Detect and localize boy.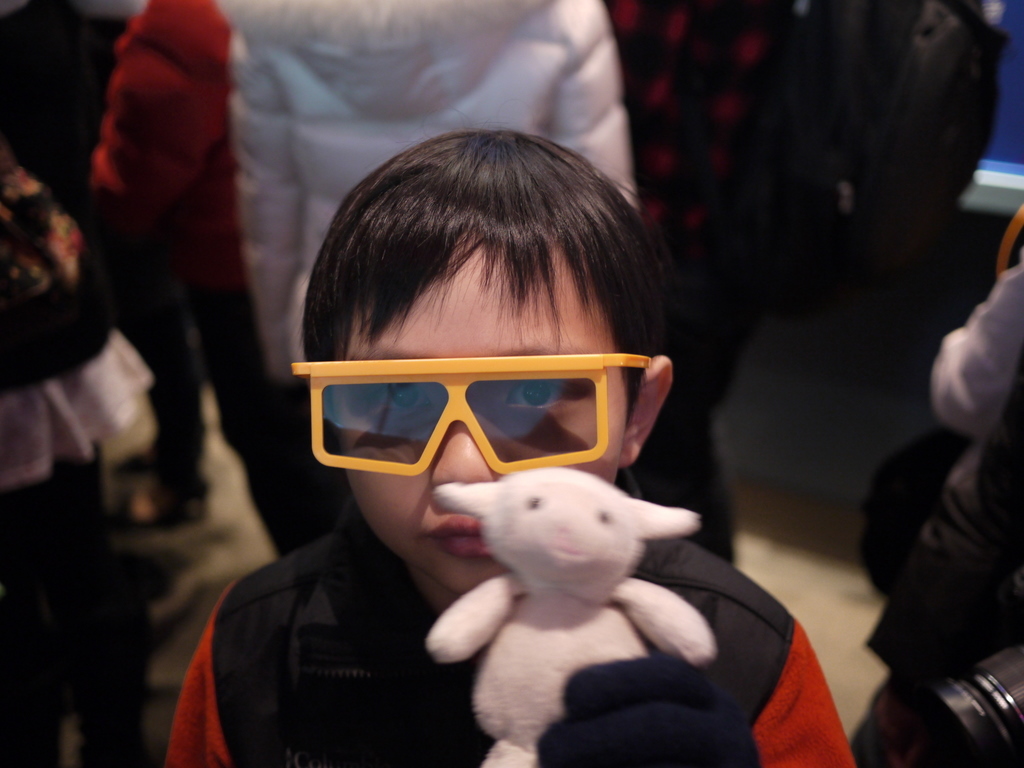
Localized at select_region(155, 130, 860, 767).
